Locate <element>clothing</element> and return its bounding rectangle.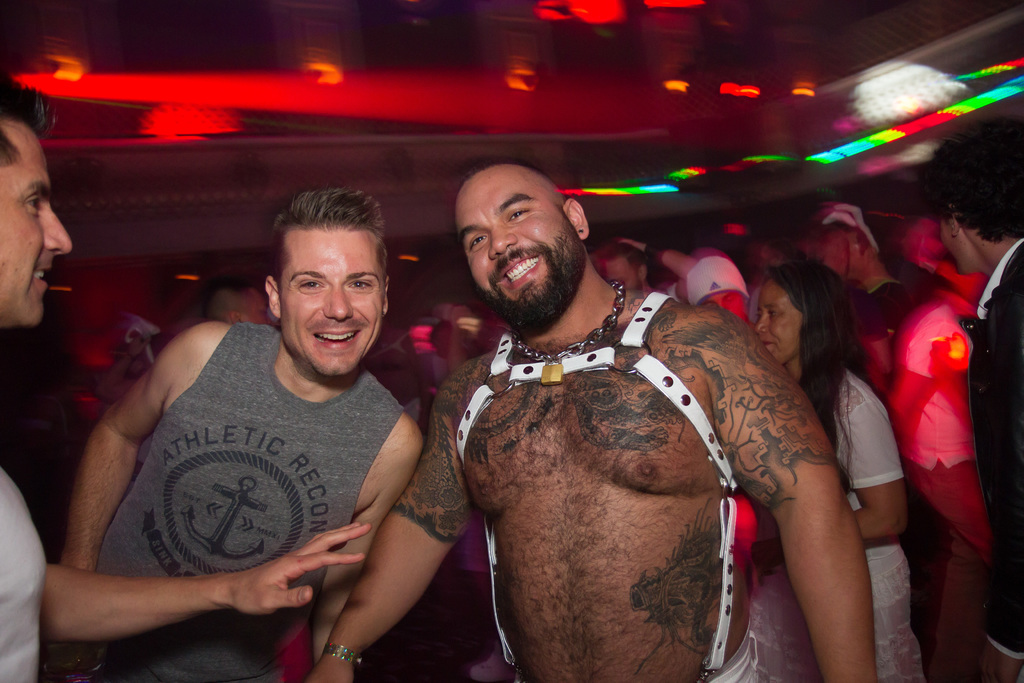
box=[745, 366, 924, 682].
